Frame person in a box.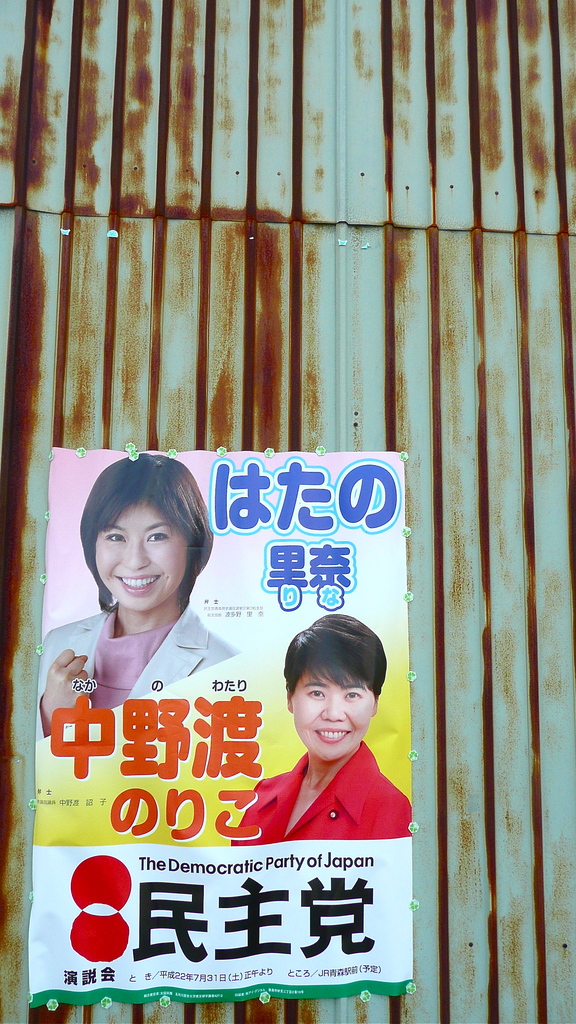
<bbox>234, 610, 416, 842</bbox>.
